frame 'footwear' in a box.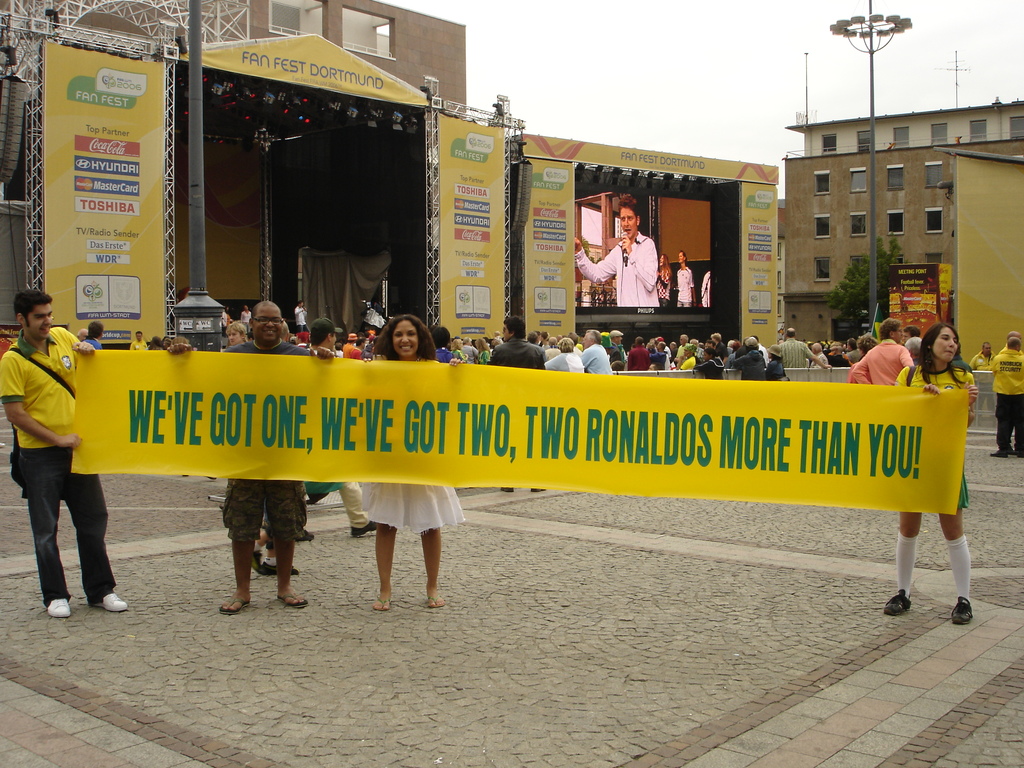
bbox=(951, 595, 972, 623).
